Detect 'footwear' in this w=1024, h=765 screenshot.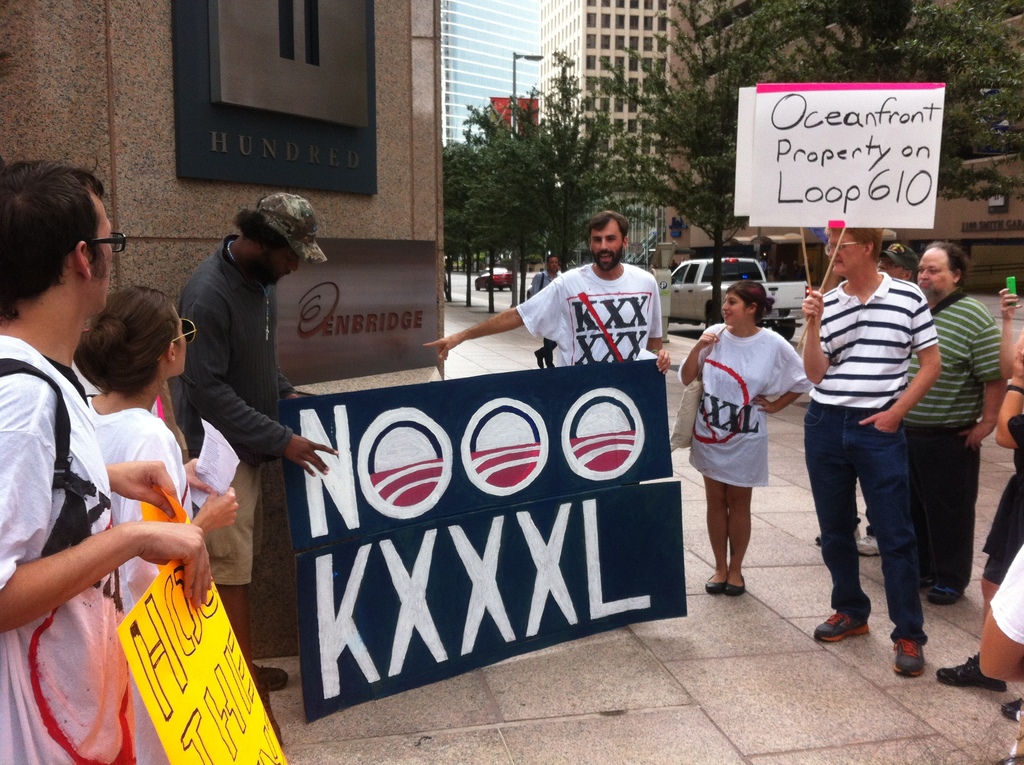
Detection: 1002 691 1023 721.
